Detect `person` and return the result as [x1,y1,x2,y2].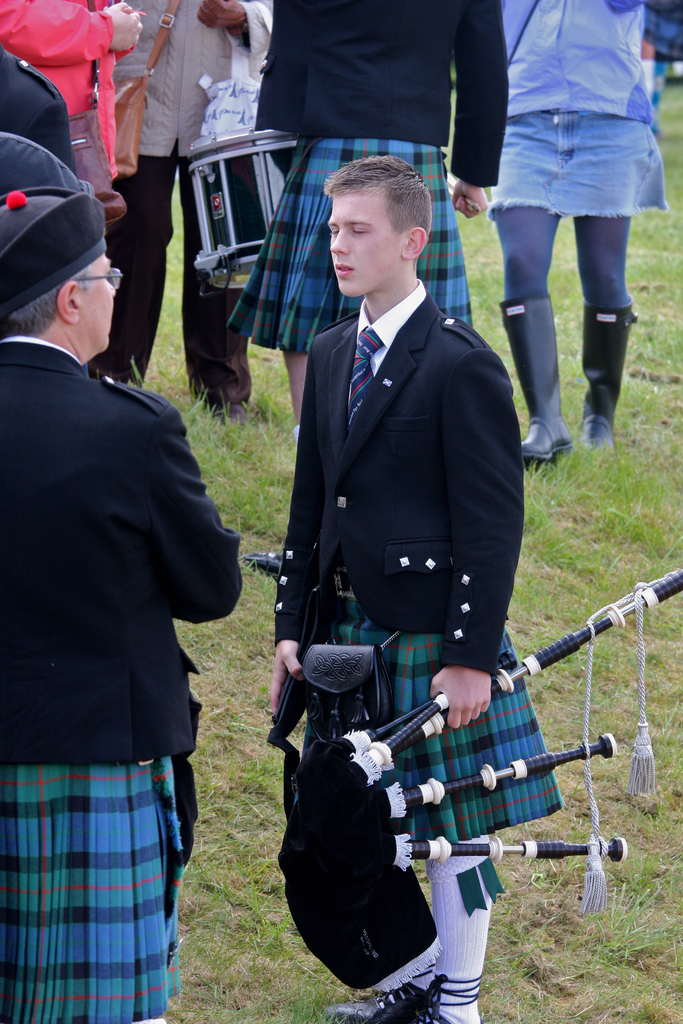
[252,0,514,431].
